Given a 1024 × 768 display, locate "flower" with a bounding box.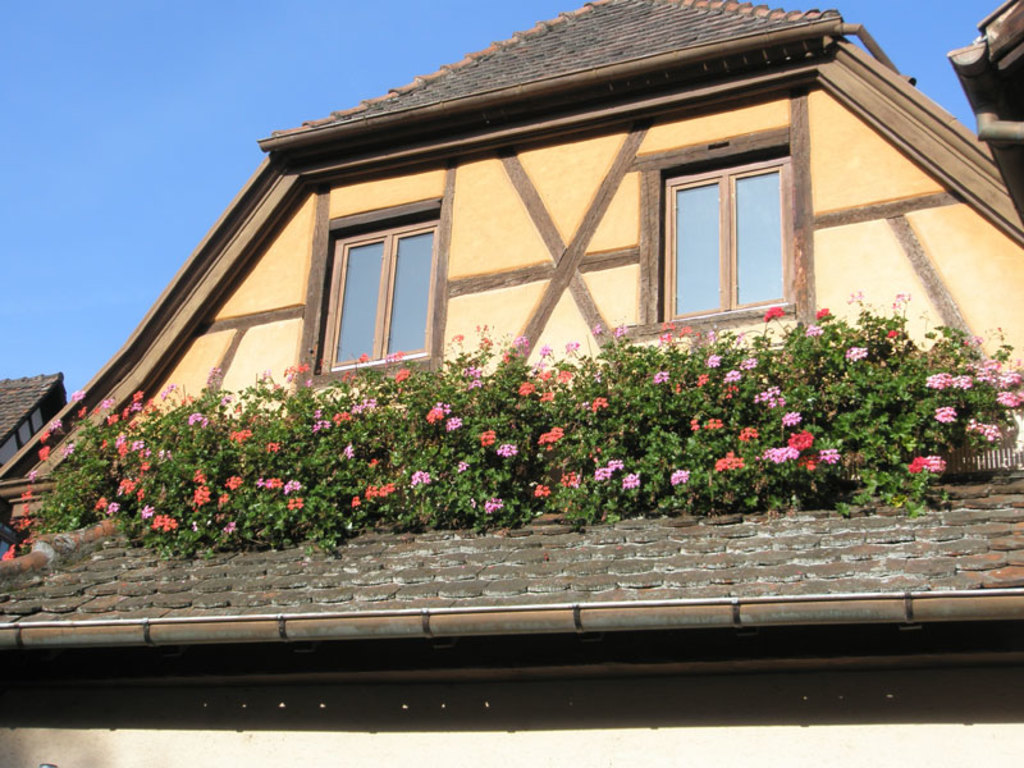
Located: <region>483, 495, 503, 515</region>.
